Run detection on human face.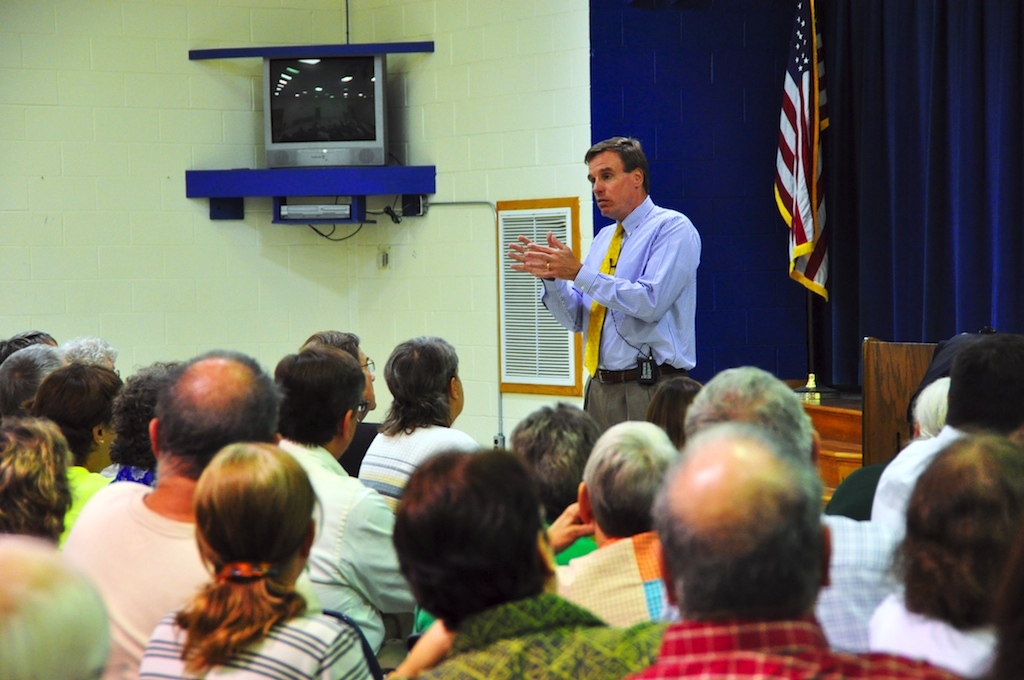
Result: [361,350,376,413].
